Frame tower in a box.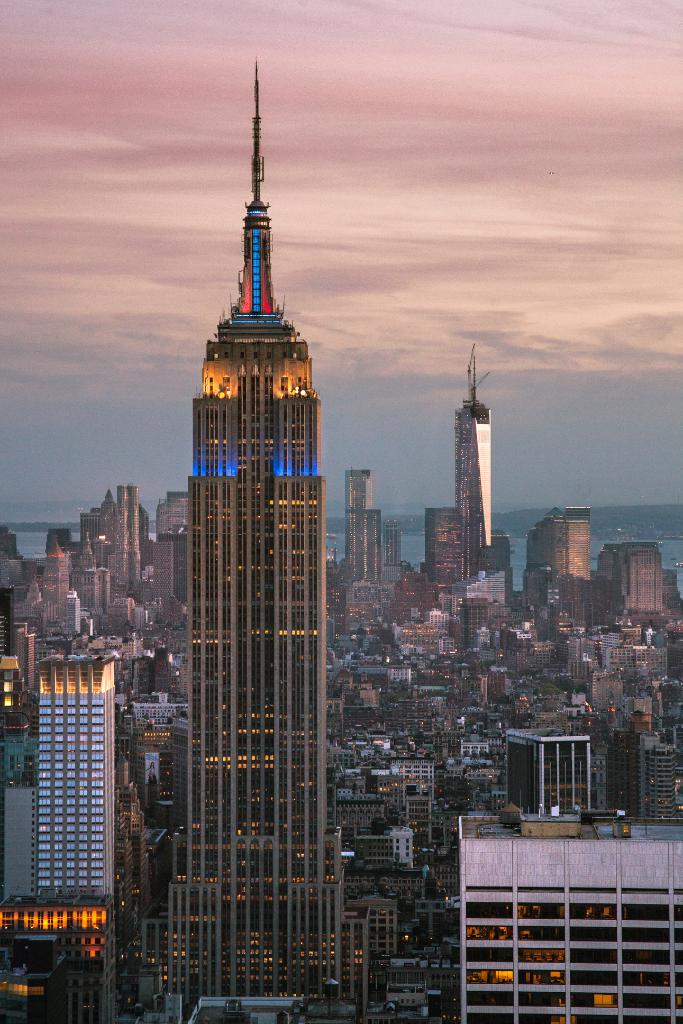
bbox=[524, 504, 588, 579].
